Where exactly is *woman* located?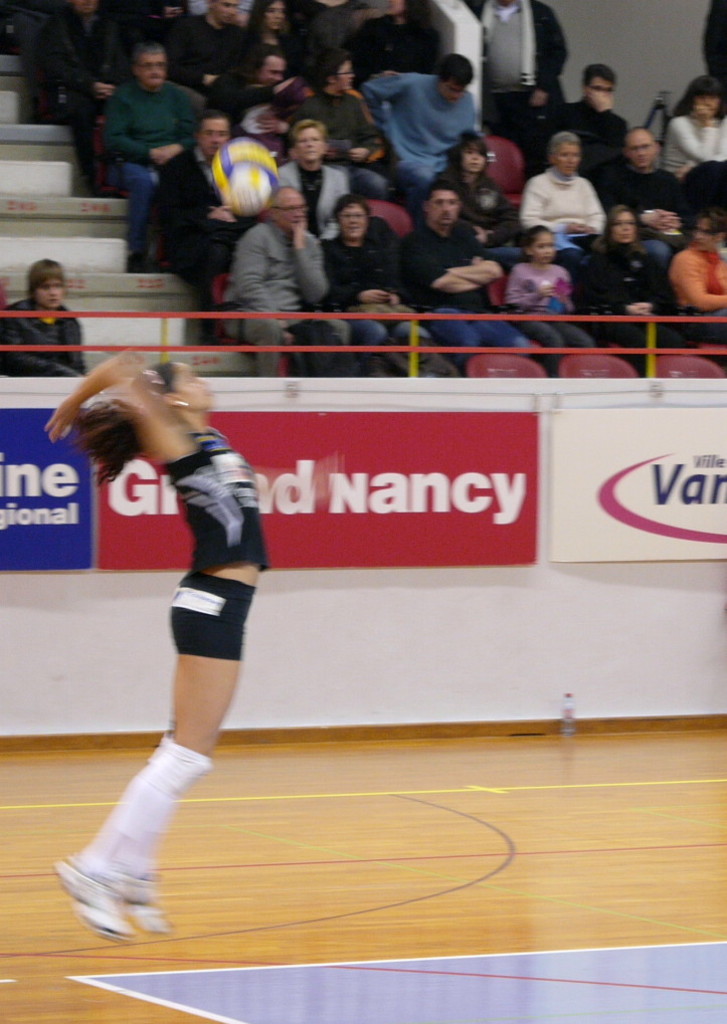
Its bounding box is 664:203:726:346.
